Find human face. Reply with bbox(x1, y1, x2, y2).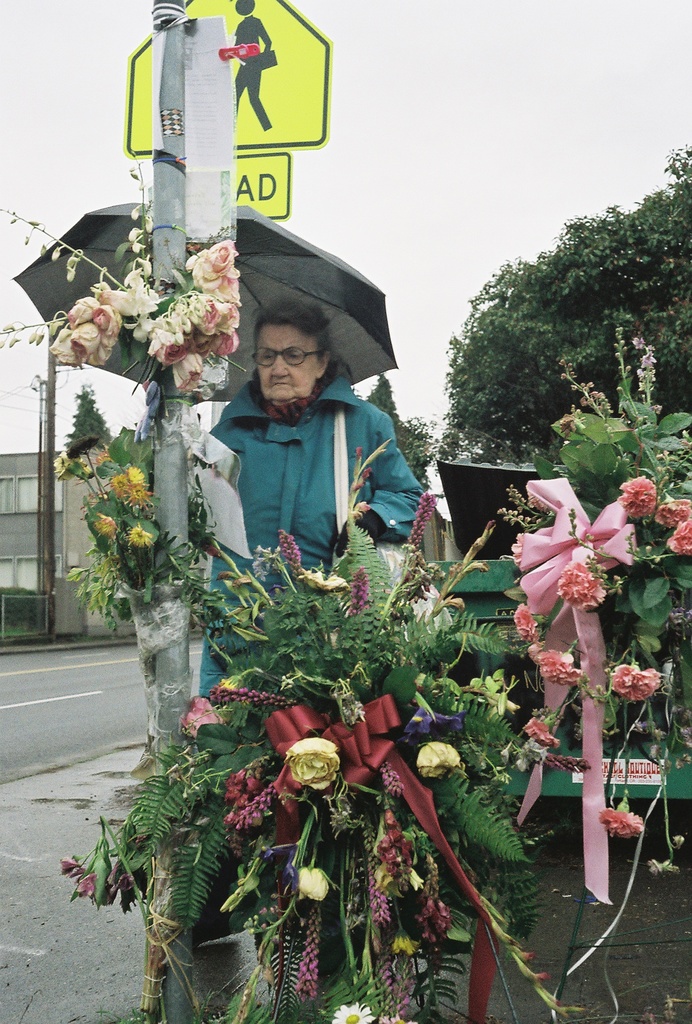
bbox(254, 323, 315, 399).
